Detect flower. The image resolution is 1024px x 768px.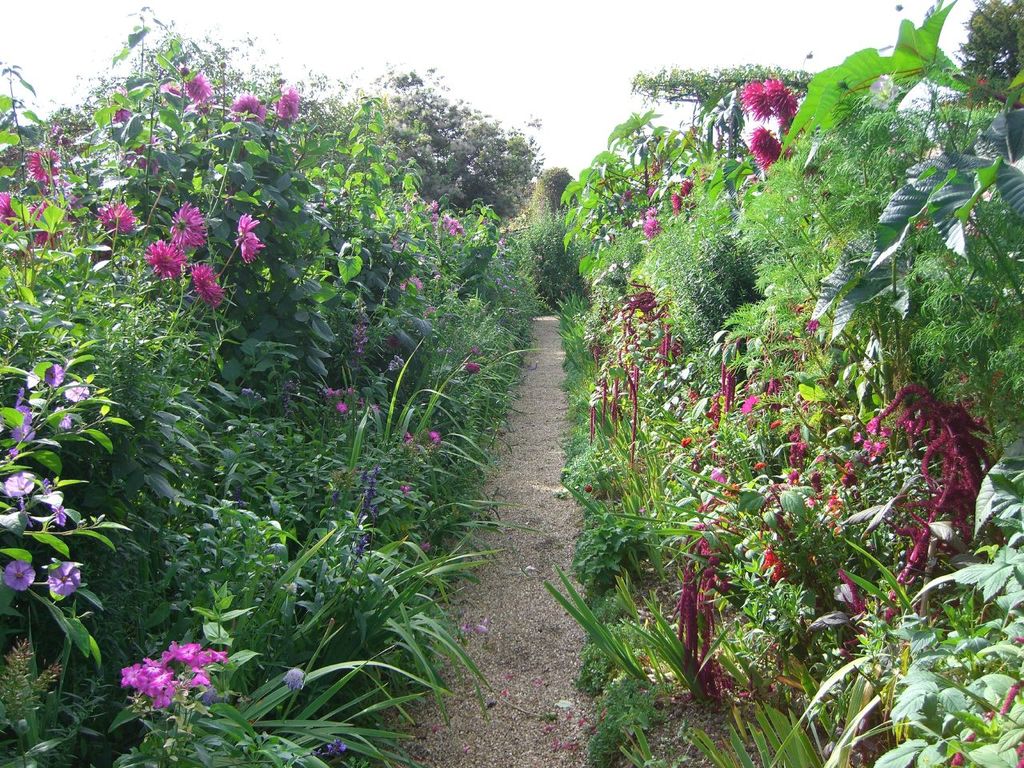
bbox=(155, 81, 185, 99).
